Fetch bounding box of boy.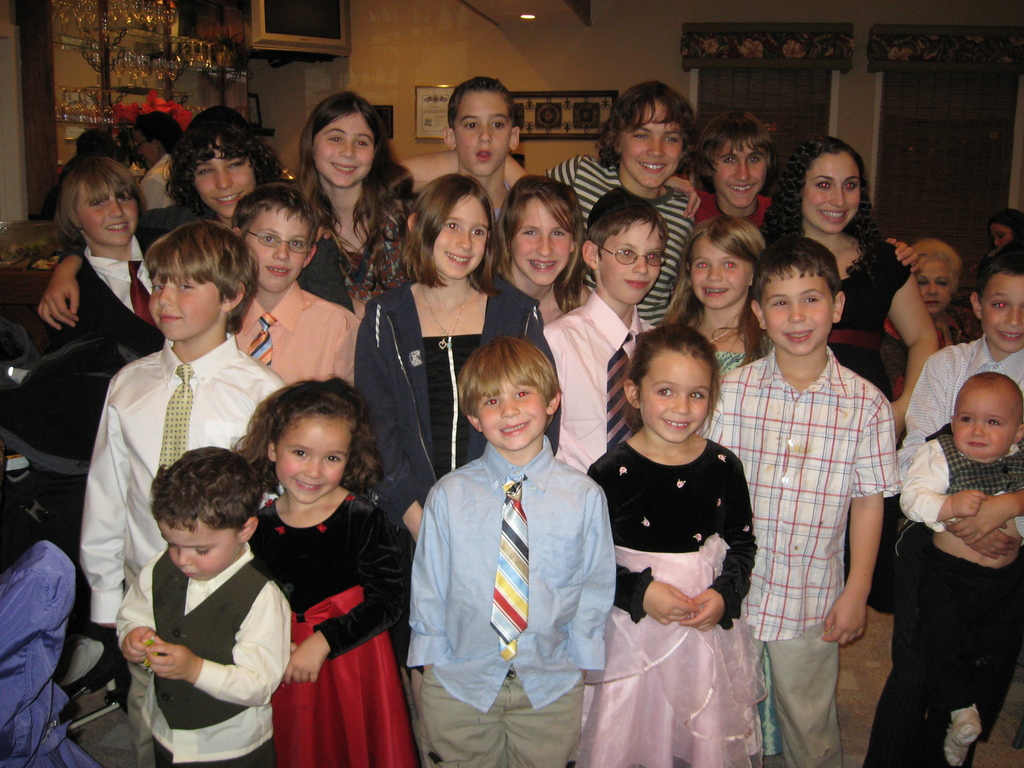
Bbox: [x1=73, y1=221, x2=292, y2=767].
